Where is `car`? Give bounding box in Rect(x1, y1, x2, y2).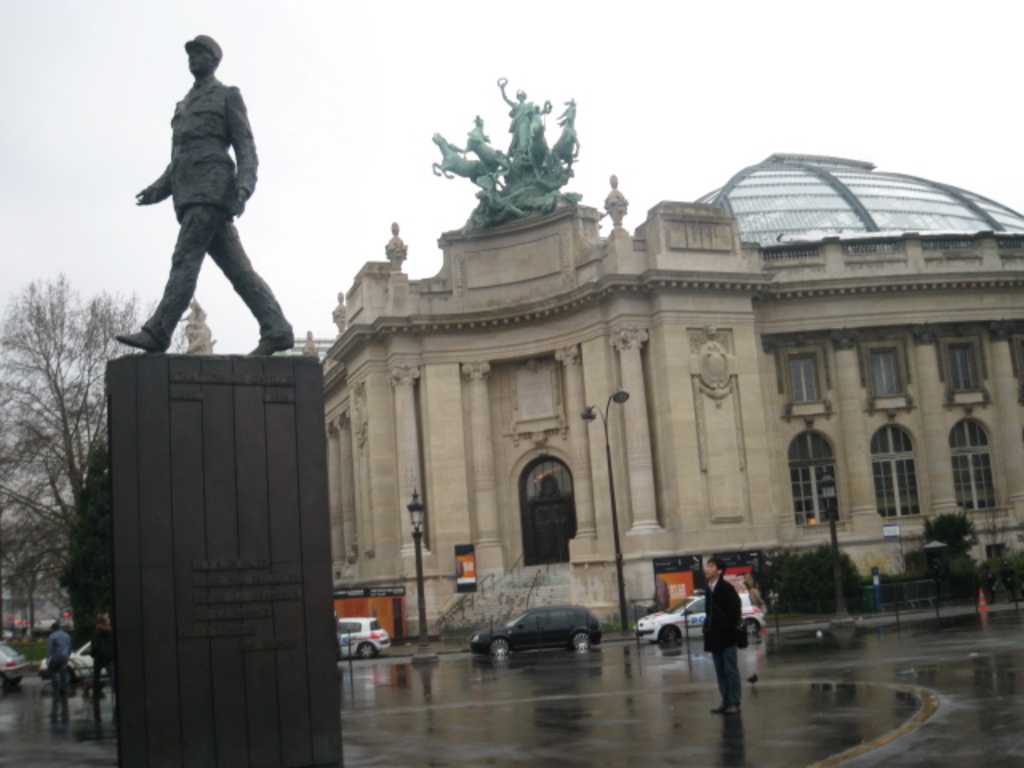
Rect(635, 587, 766, 648).
